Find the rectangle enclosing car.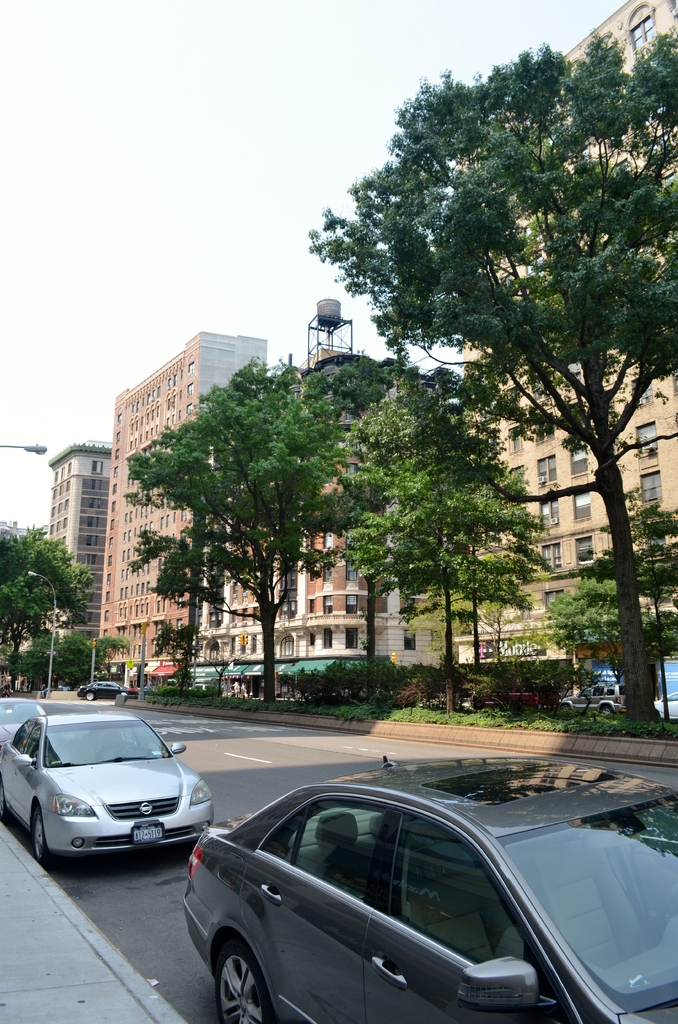
(70, 675, 134, 701).
